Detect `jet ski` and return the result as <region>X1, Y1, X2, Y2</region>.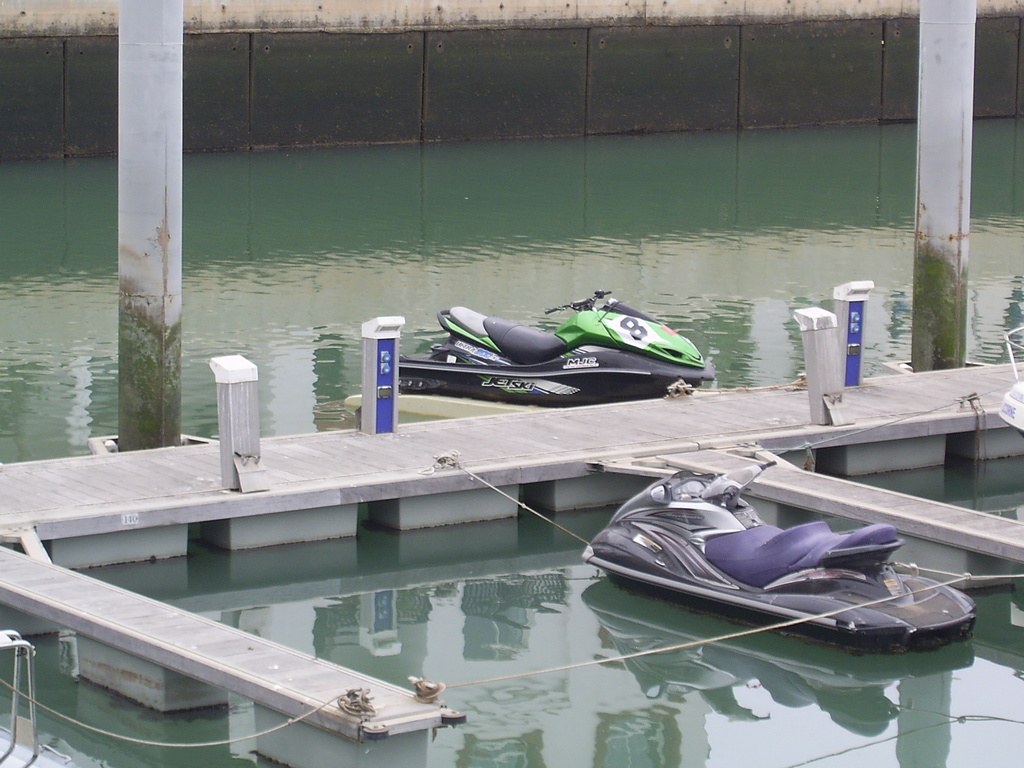
<region>336, 284, 719, 418</region>.
